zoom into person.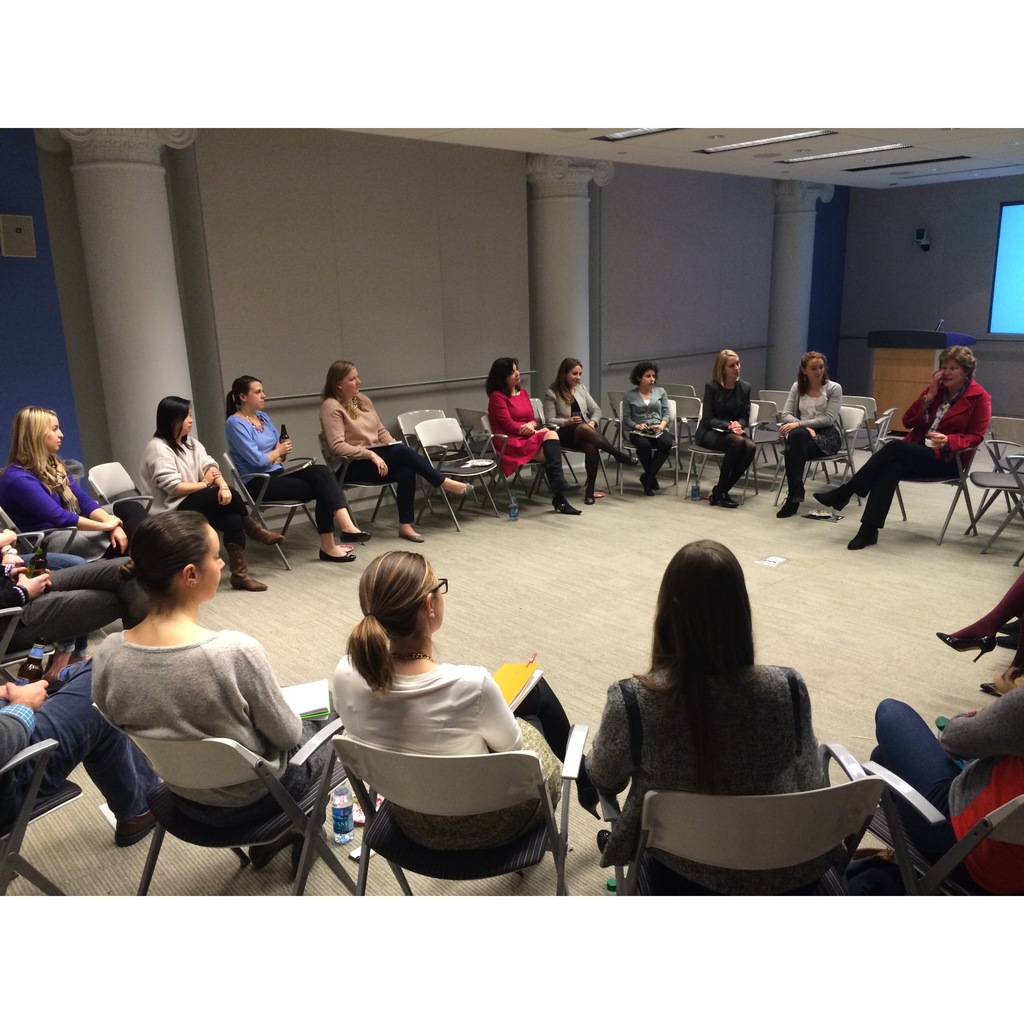
Zoom target: <region>77, 501, 348, 879</region>.
